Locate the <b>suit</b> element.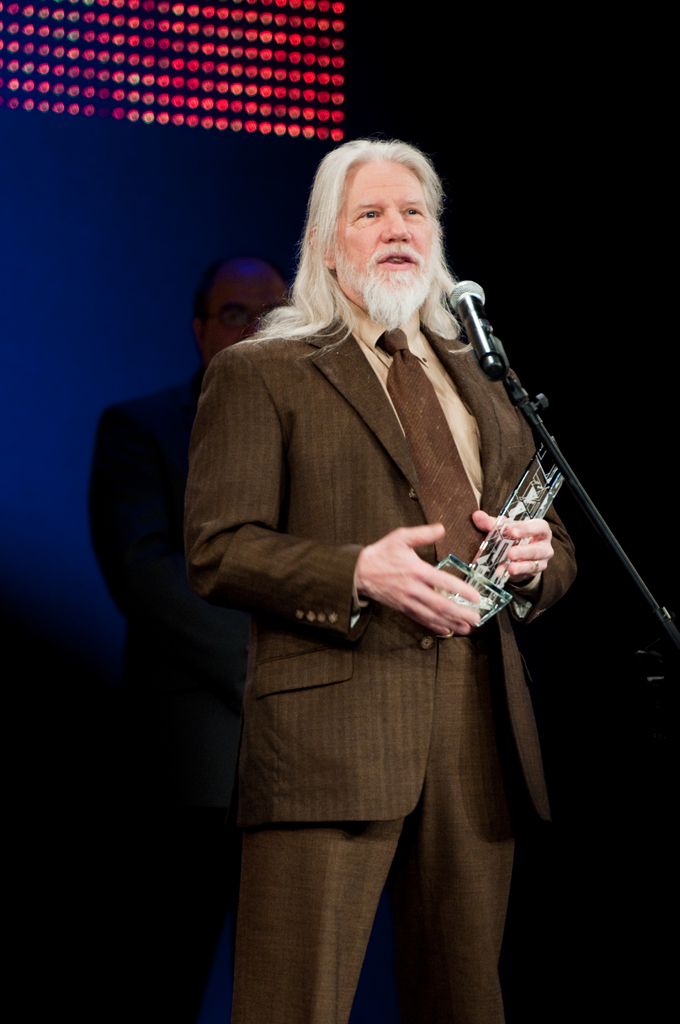
Element bbox: {"x1": 84, "y1": 371, "x2": 247, "y2": 665}.
